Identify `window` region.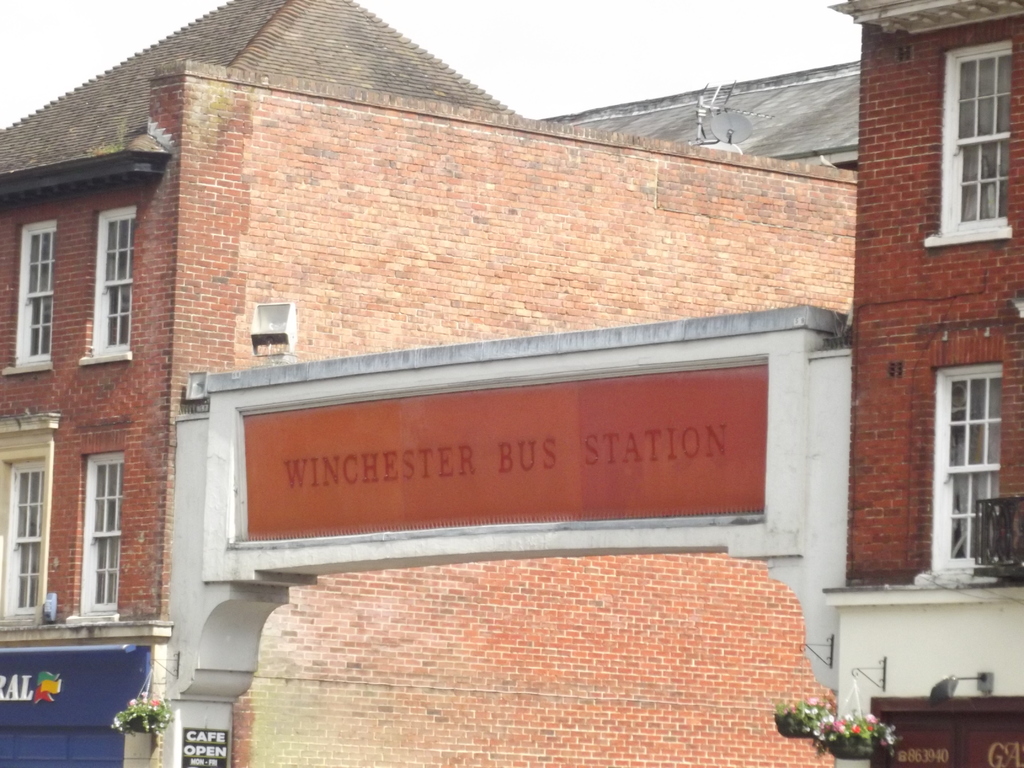
Region: (79,207,134,364).
